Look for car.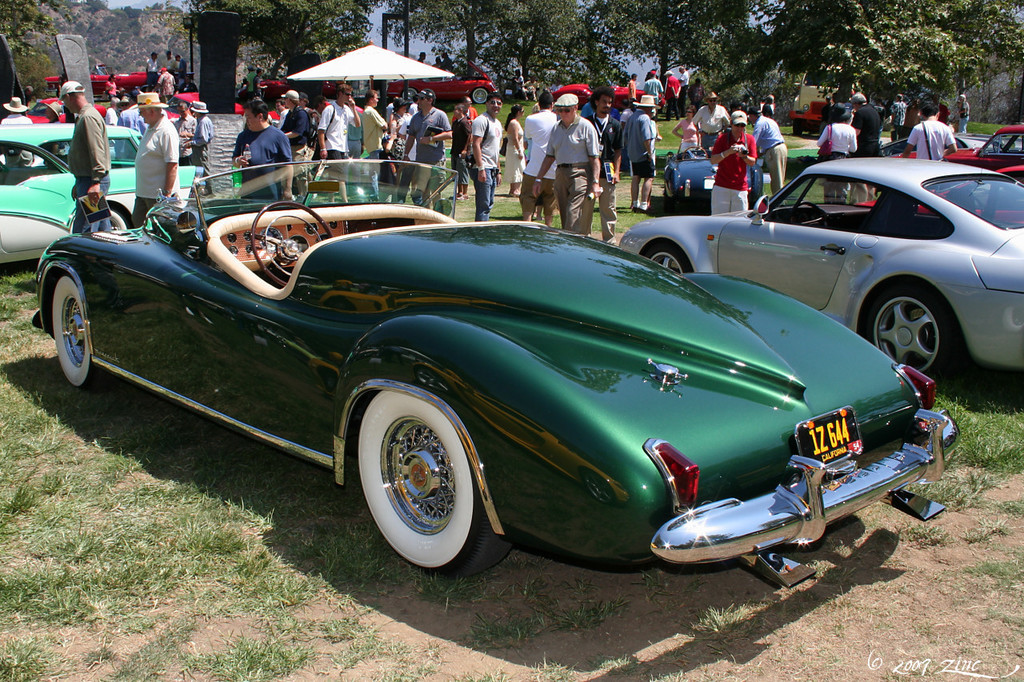
Found: bbox=(32, 158, 962, 588).
